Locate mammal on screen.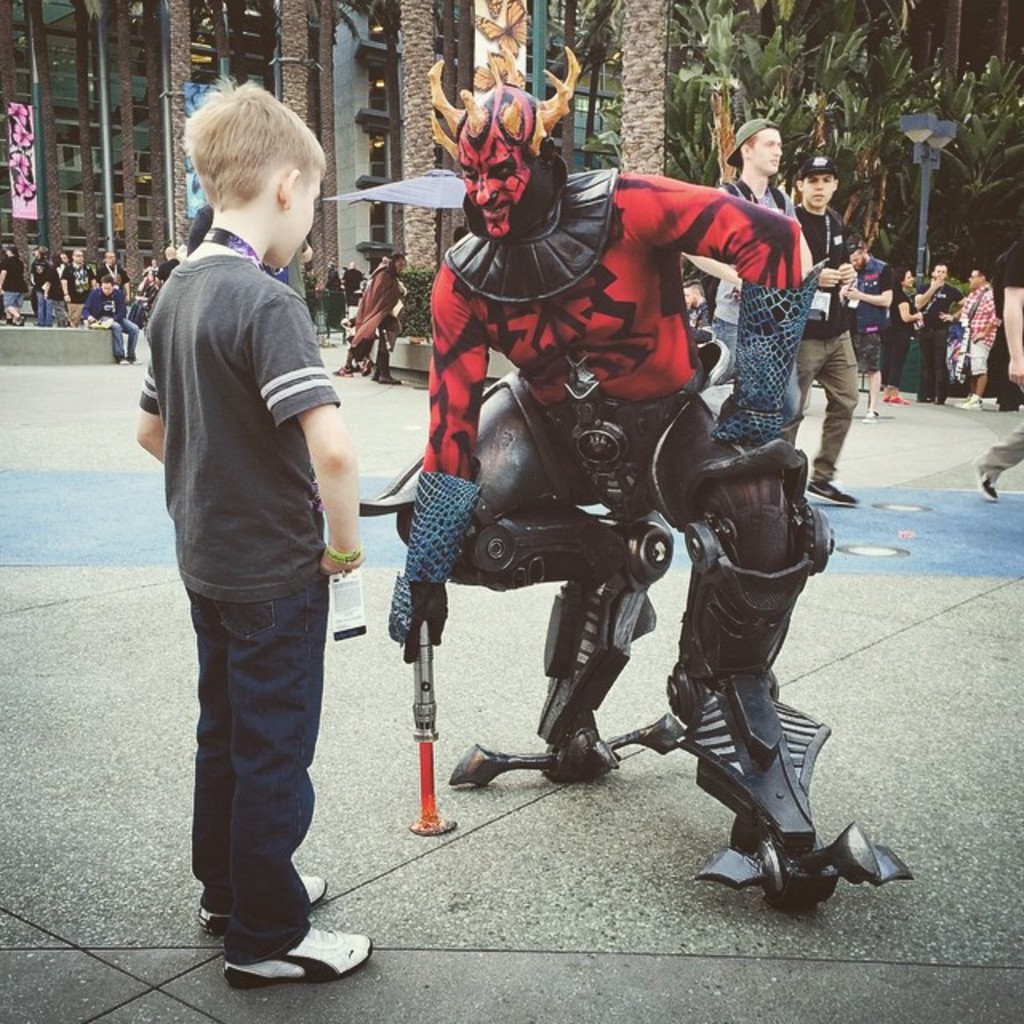
On screen at 158:122:384:1008.
